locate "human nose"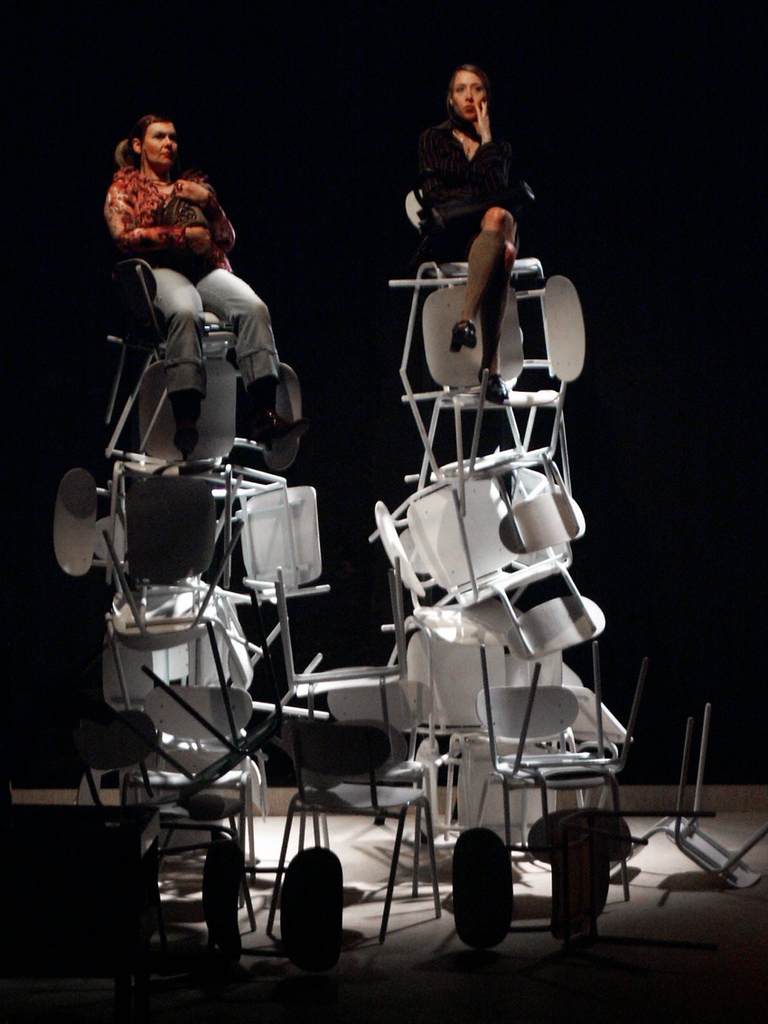
464/86/476/104
